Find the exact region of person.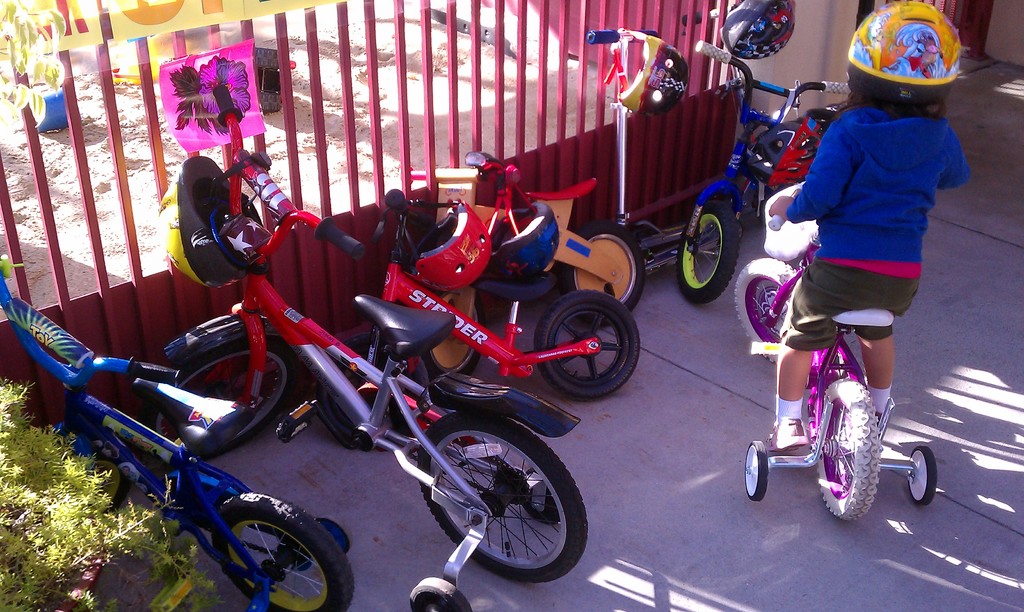
Exact region: <box>765,2,977,455</box>.
